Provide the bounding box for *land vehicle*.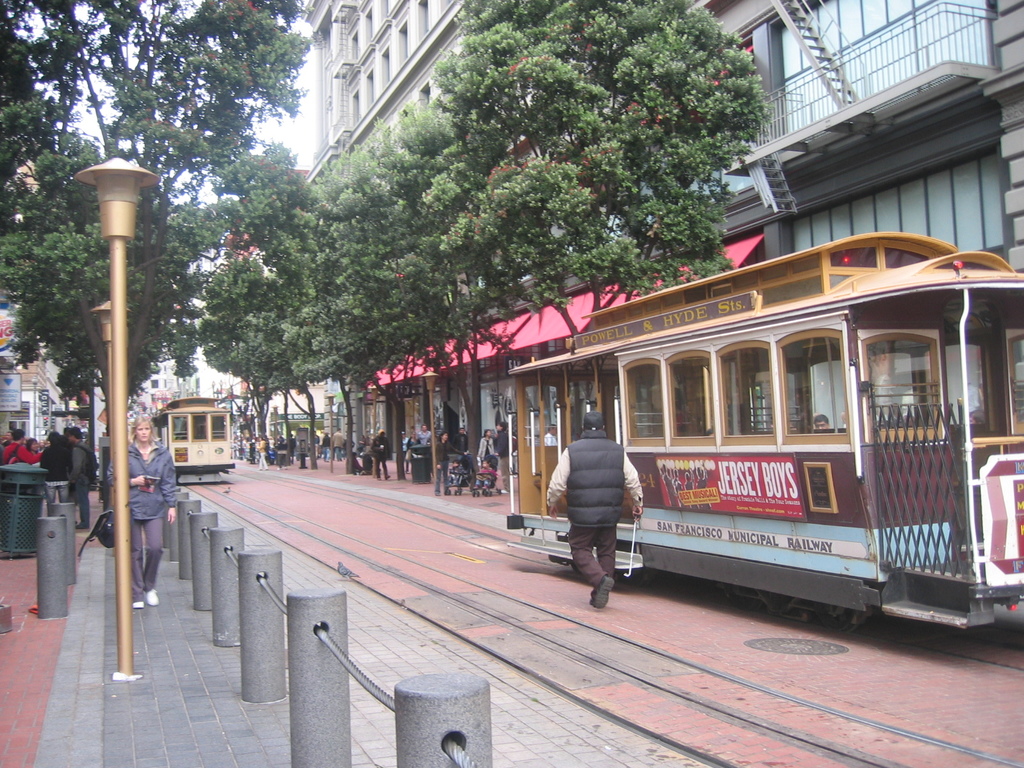
Rect(447, 240, 1018, 642).
